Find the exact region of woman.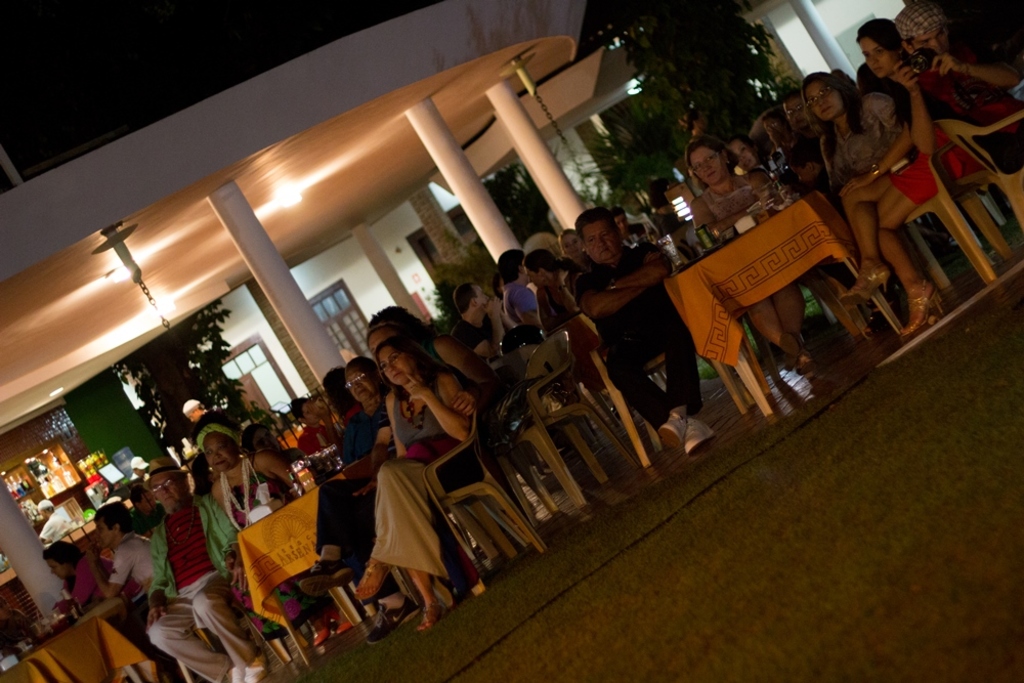
Exact region: detection(562, 234, 593, 279).
